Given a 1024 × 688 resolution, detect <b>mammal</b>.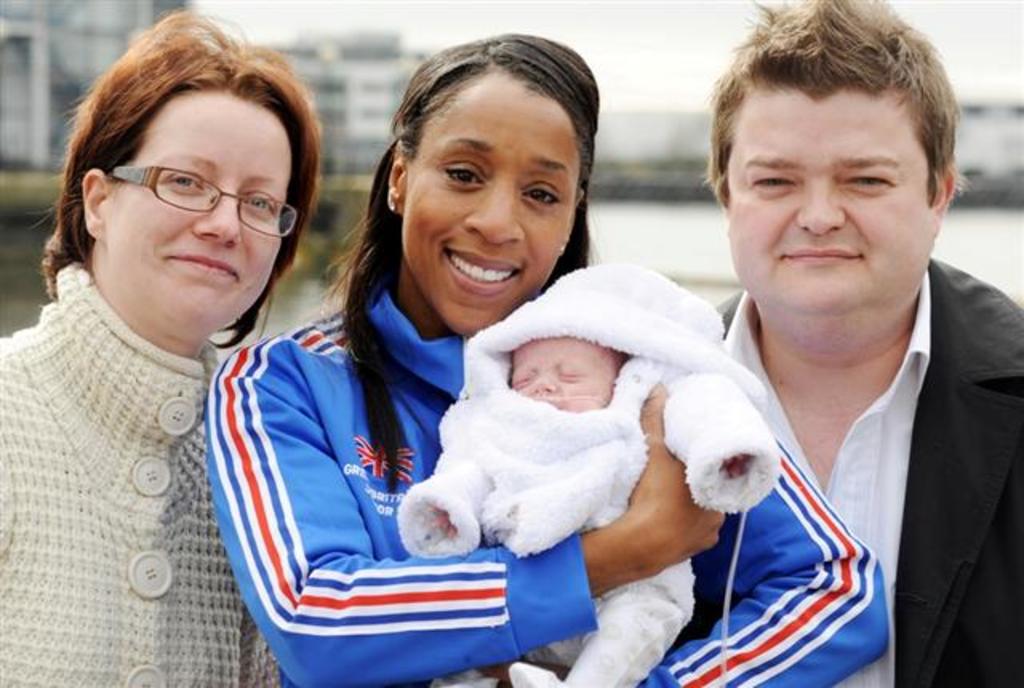
region(392, 248, 786, 686).
